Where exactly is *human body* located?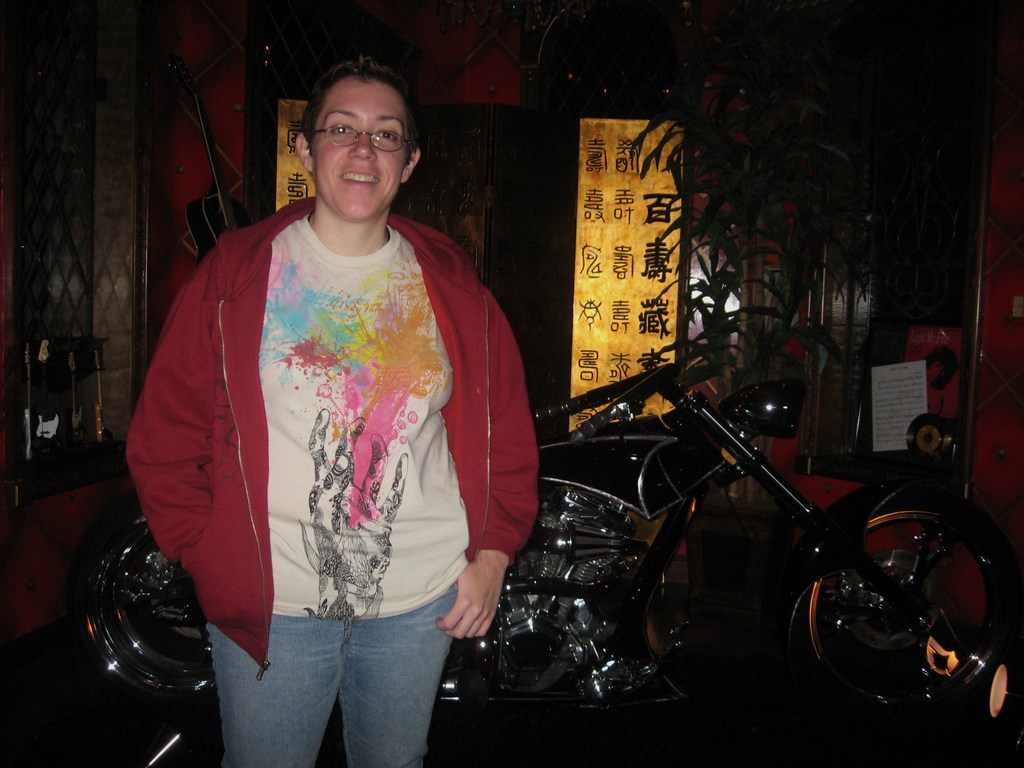
Its bounding box is [132, 13, 558, 767].
